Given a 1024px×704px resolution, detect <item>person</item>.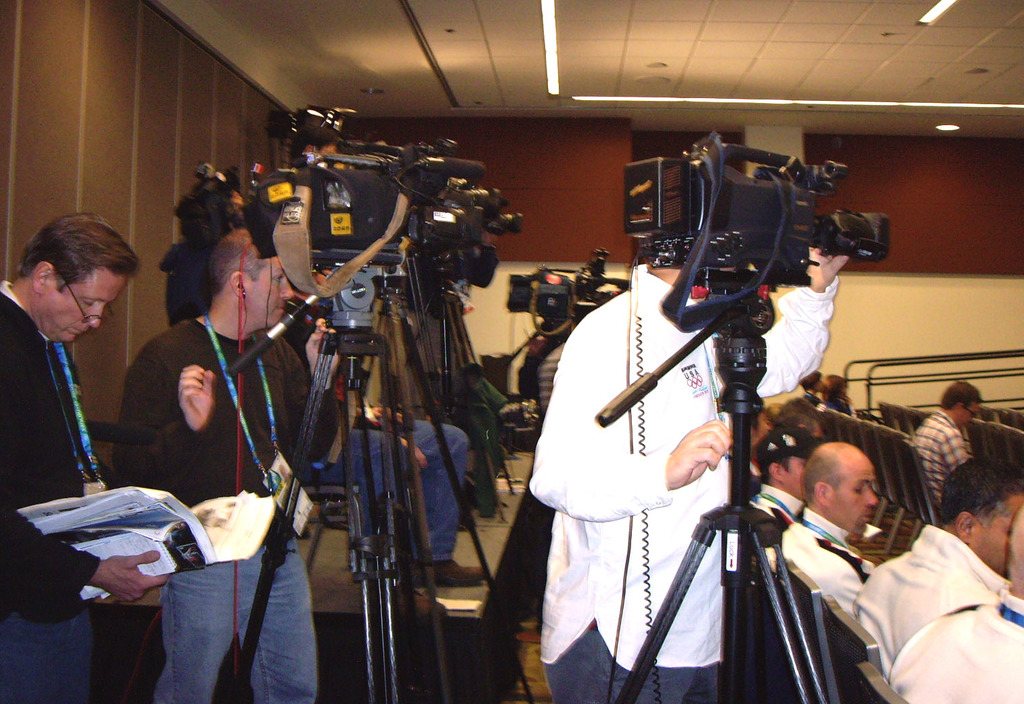
528,234,841,703.
